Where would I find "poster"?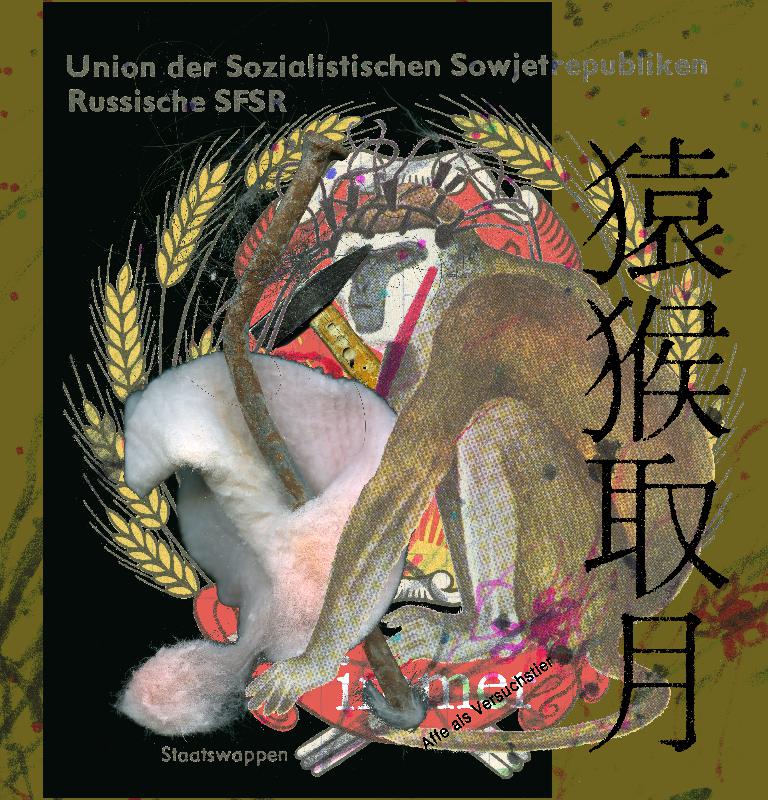
At 0, 0, 767, 799.
